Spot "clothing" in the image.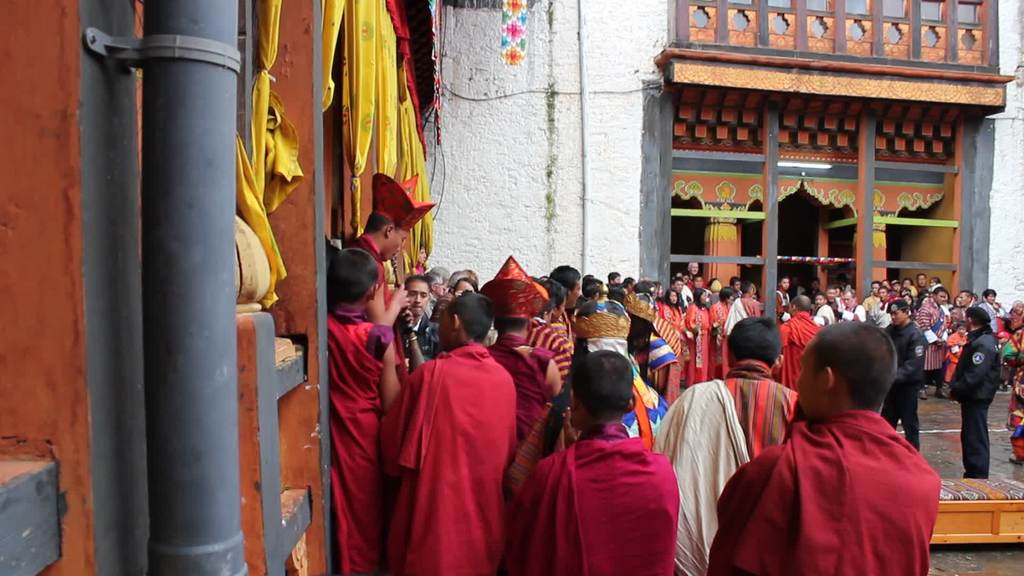
"clothing" found at bbox=(687, 276, 711, 293).
